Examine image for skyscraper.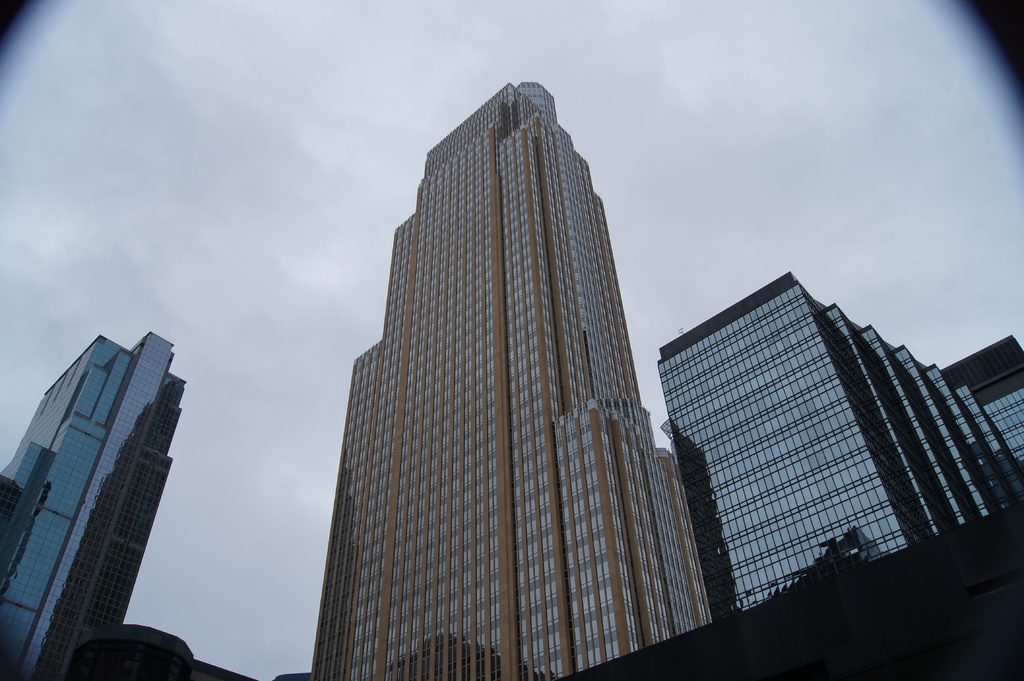
Examination result: <bbox>647, 267, 1023, 624</bbox>.
